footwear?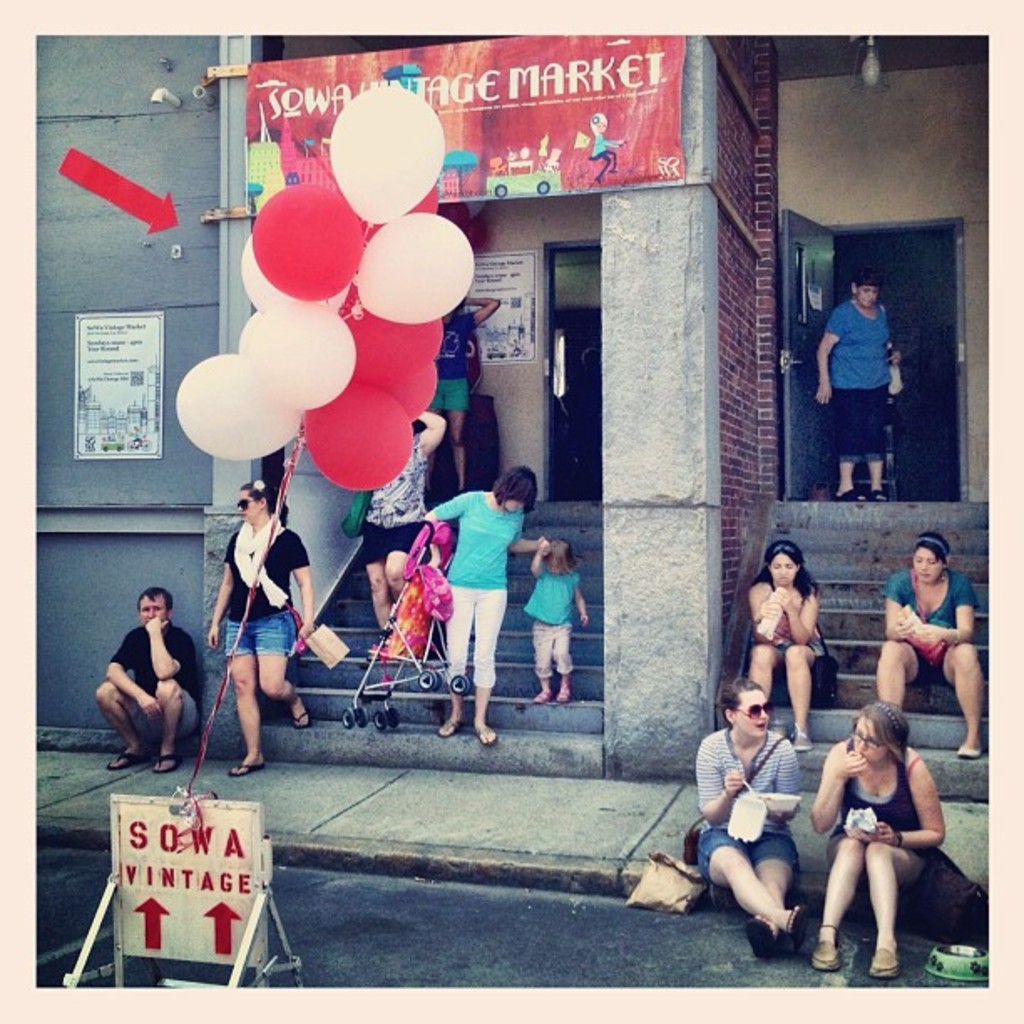
bbox=[105, 750, 144, 766]
